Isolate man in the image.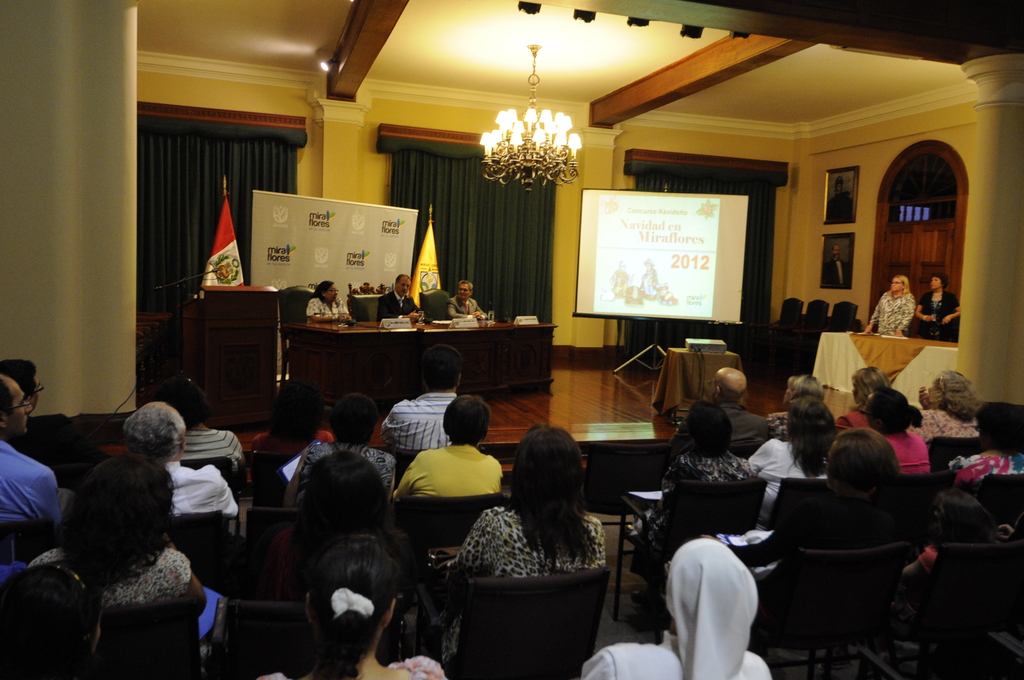
Isolated region: l=696, t=369, r=776, b=460.
